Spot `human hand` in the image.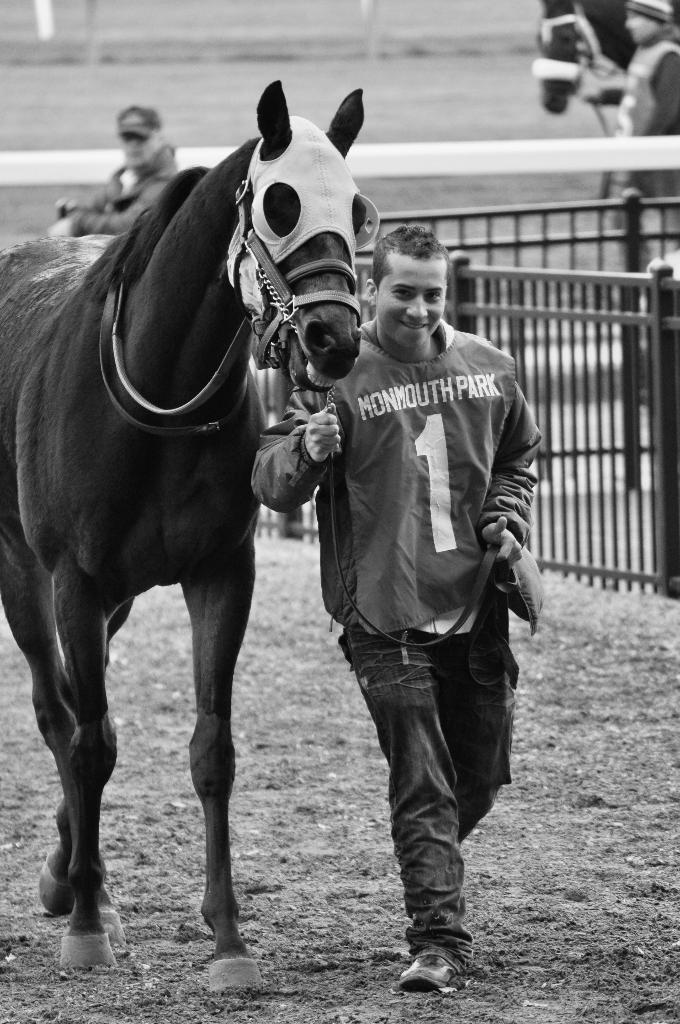
`human hand` found at 261, 399, 339, 483.
